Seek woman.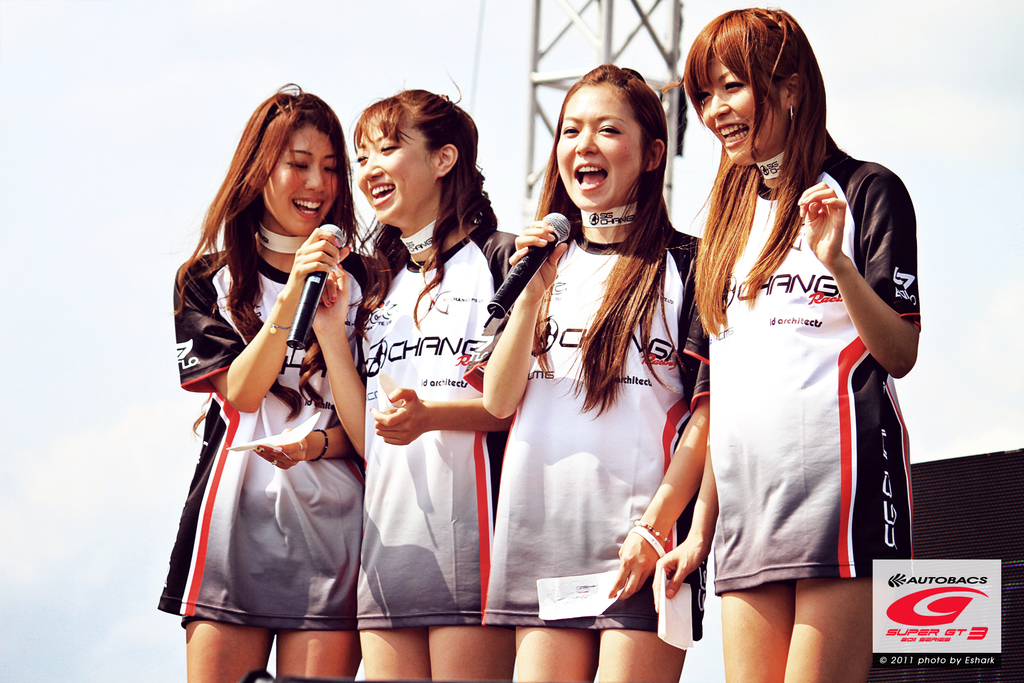
x1=463, y1=62, x2=706, y2=682.
